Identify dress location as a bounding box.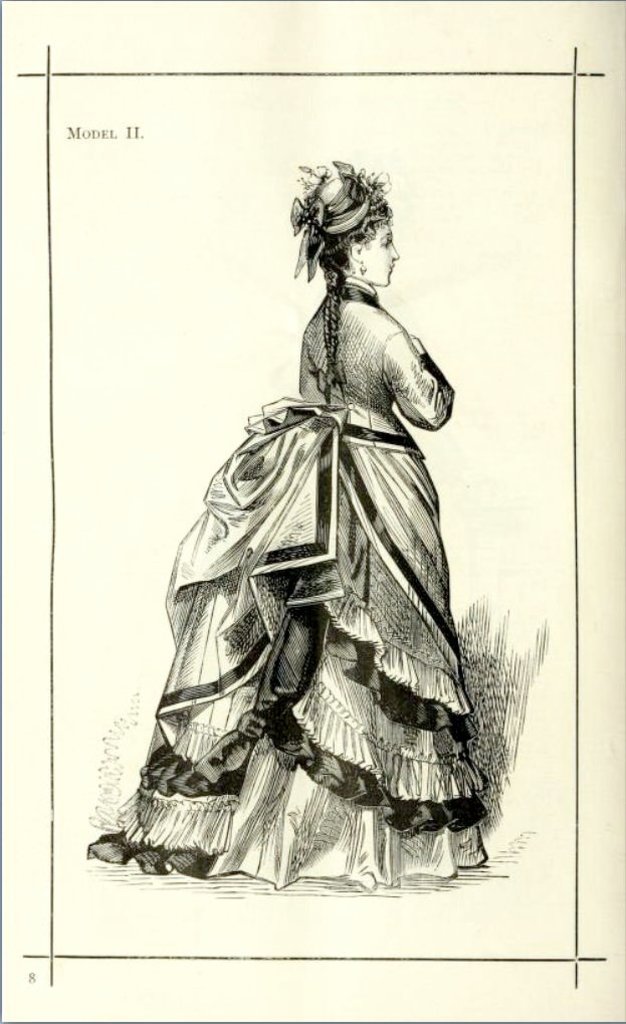
pyautogui.locateOnScreen(138, 275, 466, 859).
